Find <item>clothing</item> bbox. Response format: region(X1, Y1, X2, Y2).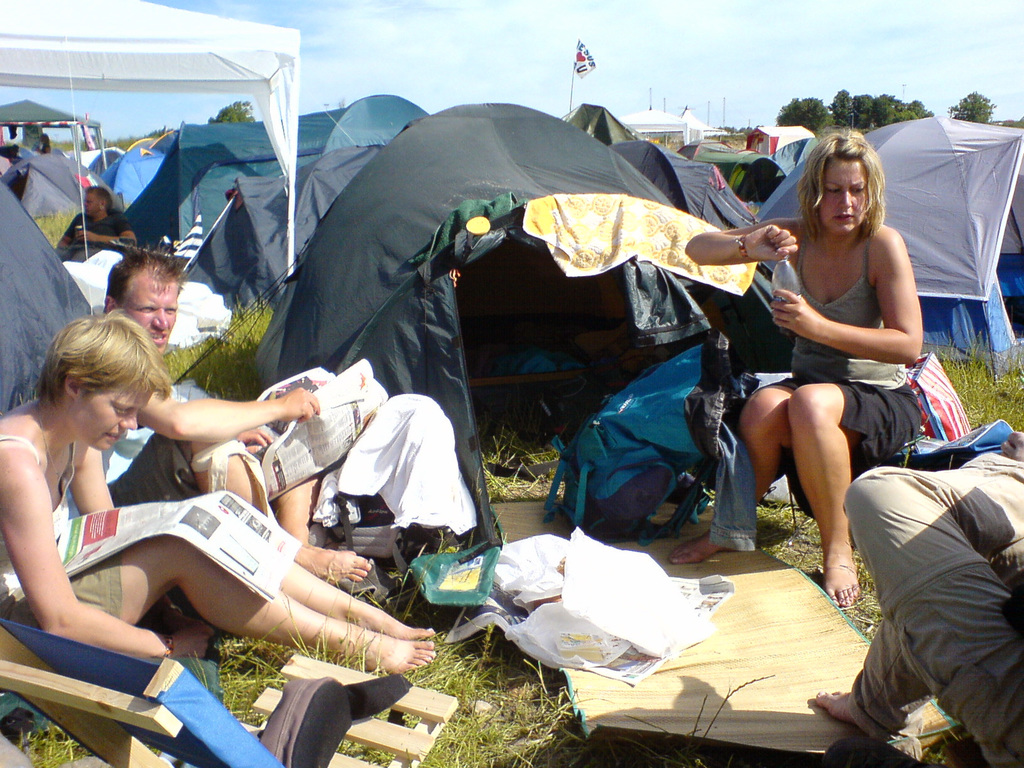
region(753, 221, 929, 524).
